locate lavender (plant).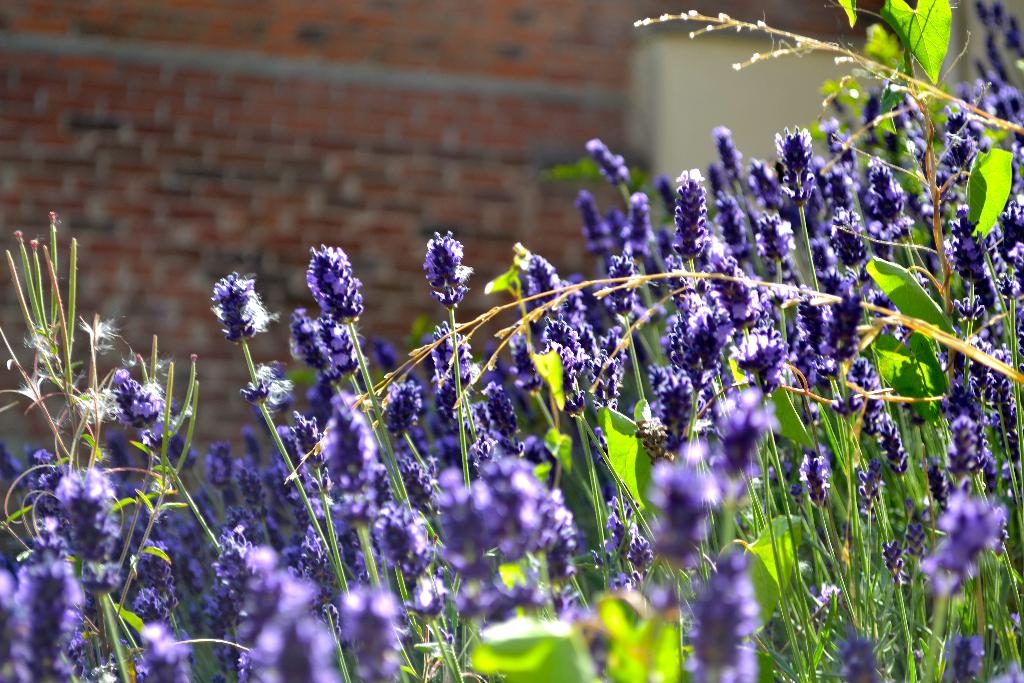
Bounding box: l=1004, t=242, r=1023, b=357.
